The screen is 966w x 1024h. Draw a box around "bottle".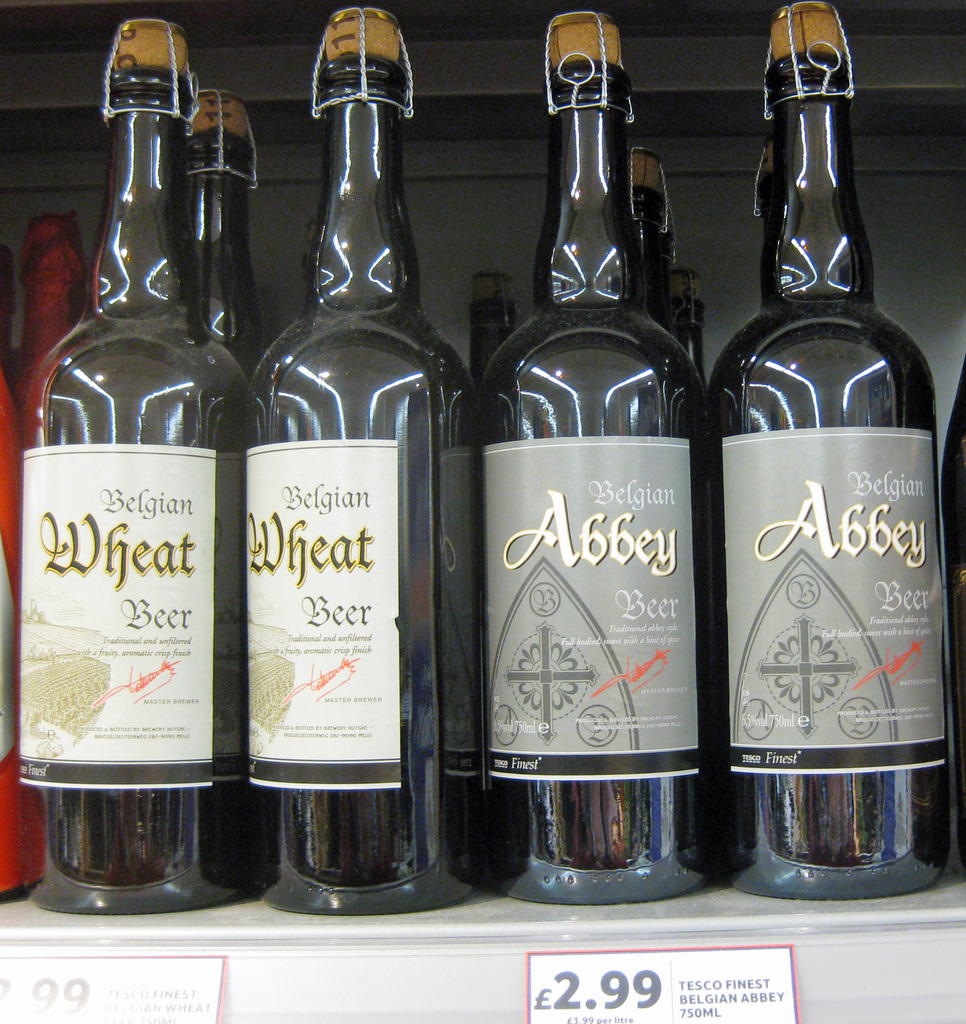
(251, 7, 480, 916).
